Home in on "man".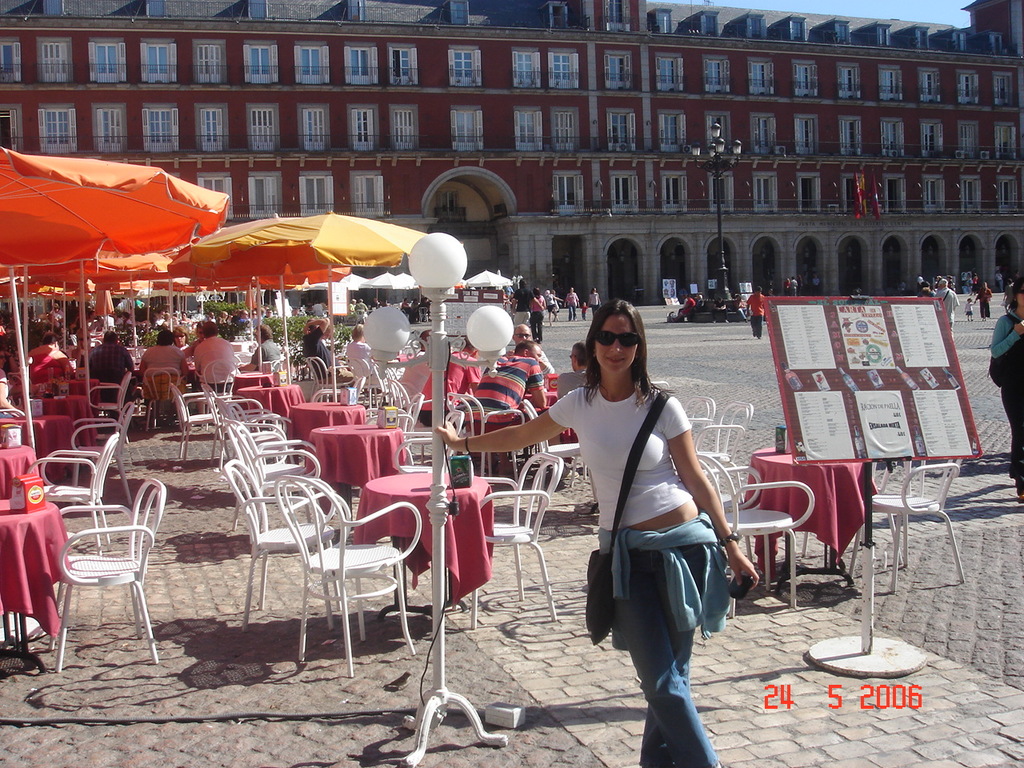
Homed in at <box>42,301,66,327</box>.
